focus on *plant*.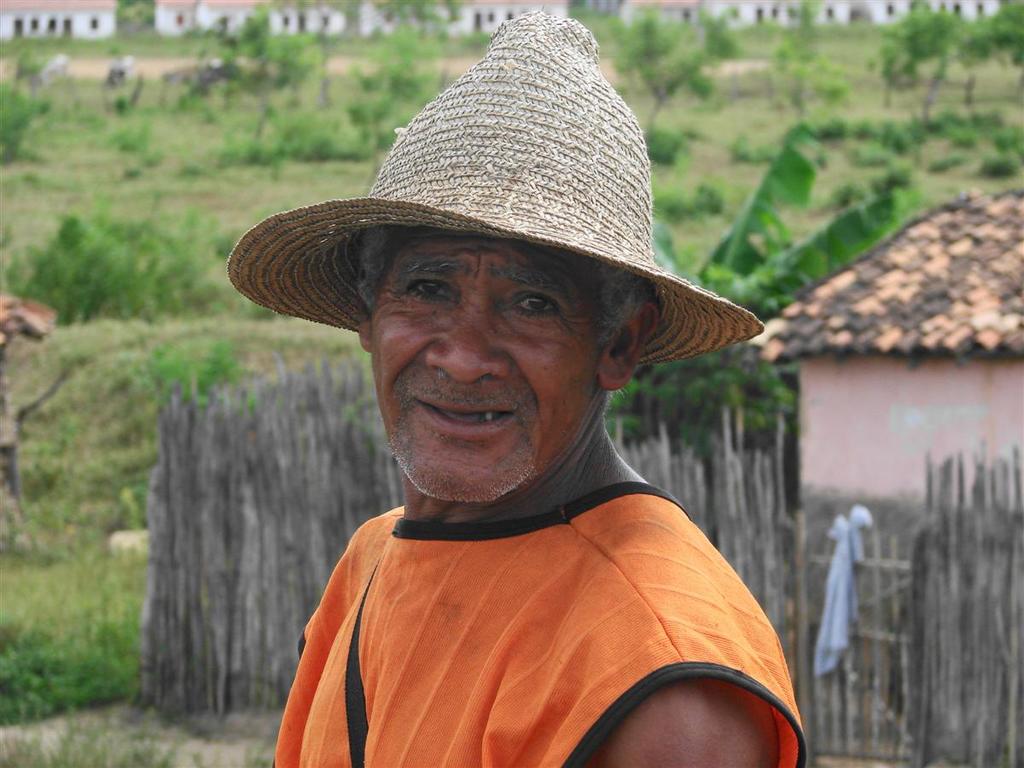
Focused at [976, 149, 1023, 177].
